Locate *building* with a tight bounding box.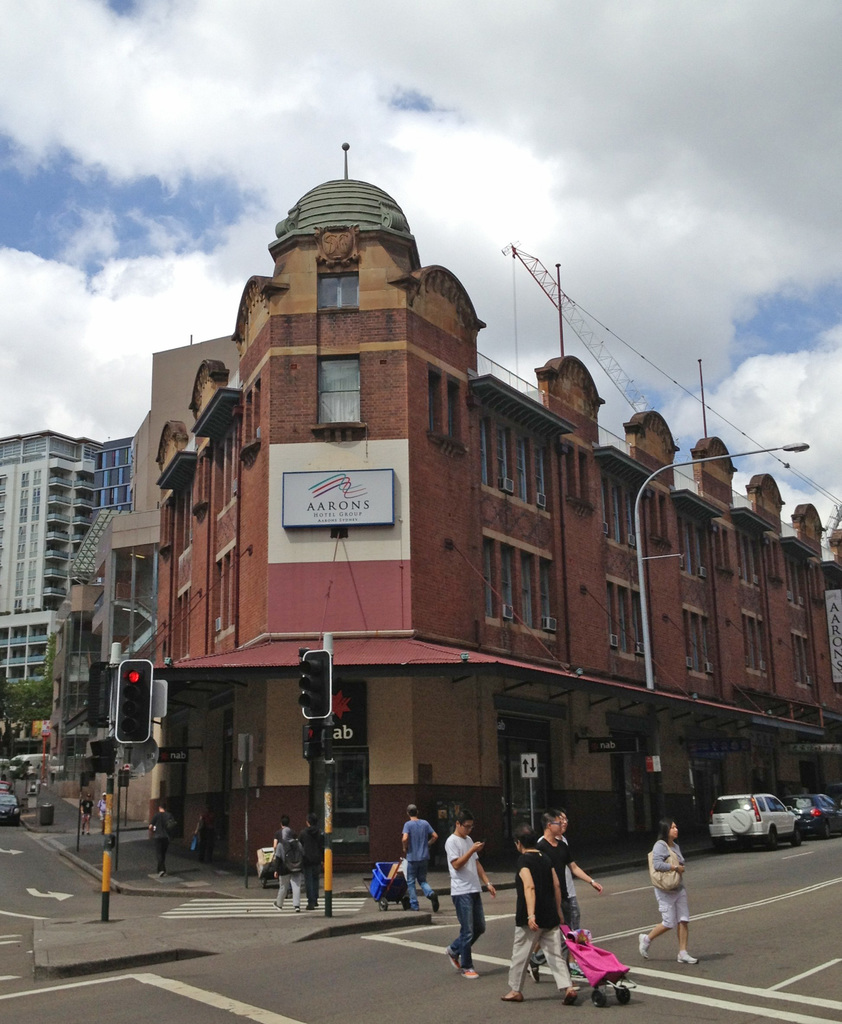
134/136/841/883.
